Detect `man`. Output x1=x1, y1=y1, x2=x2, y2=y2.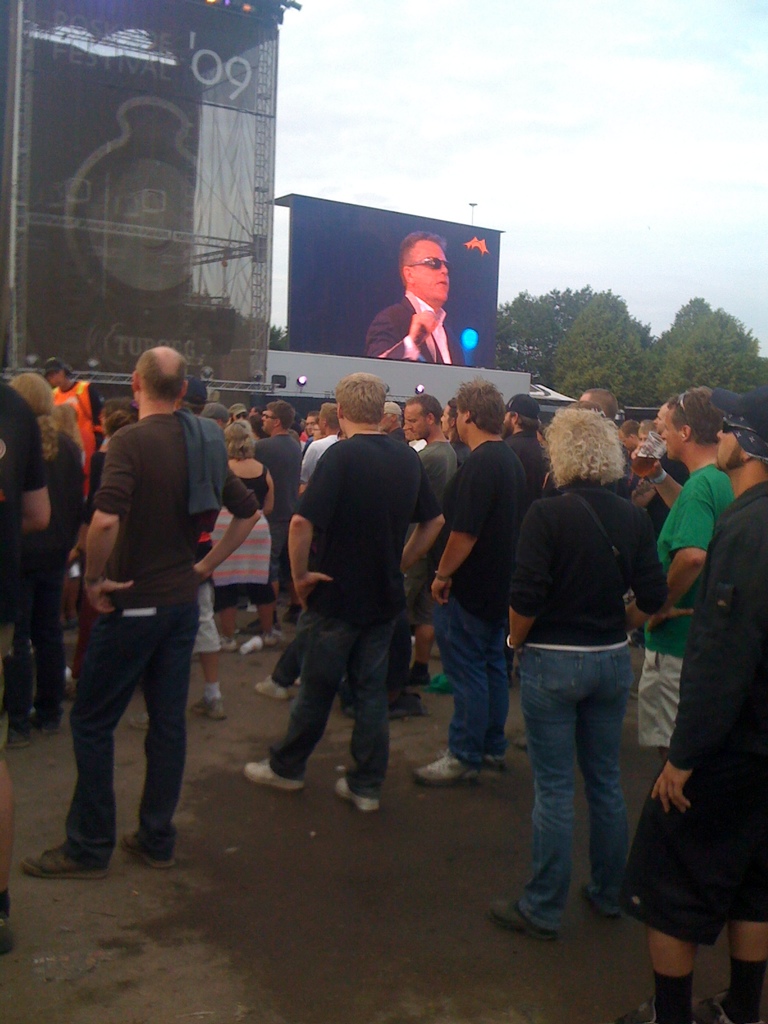
x1=630, y1=387, x2=740, y2=756.
